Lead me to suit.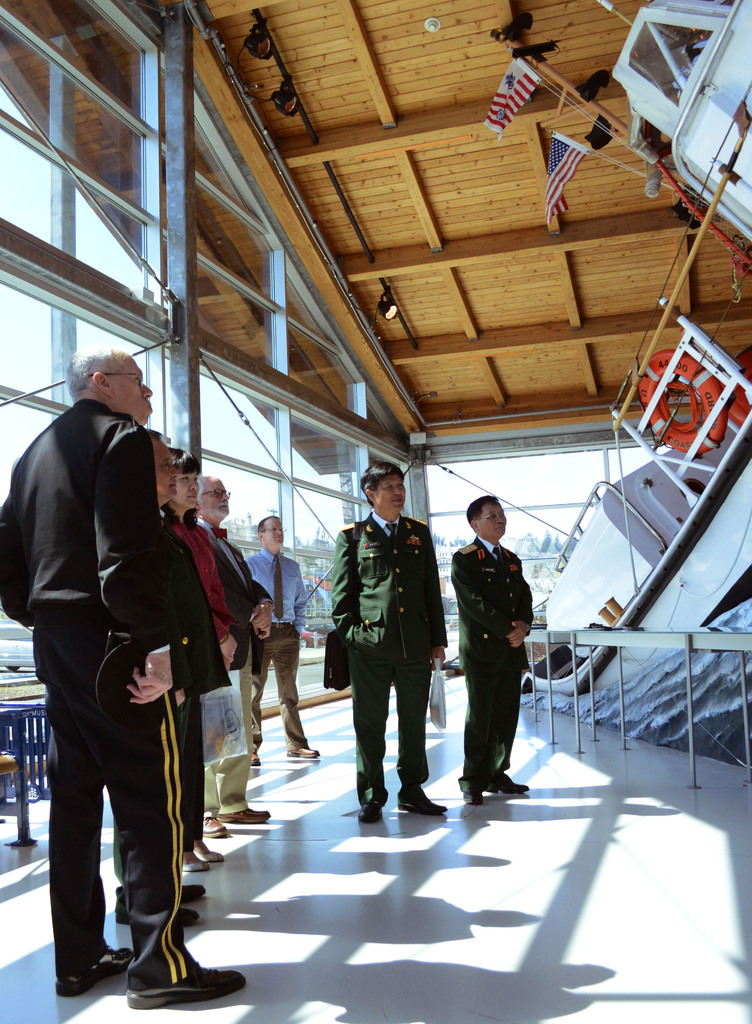
Lead to [202, 518, 274, 819].
